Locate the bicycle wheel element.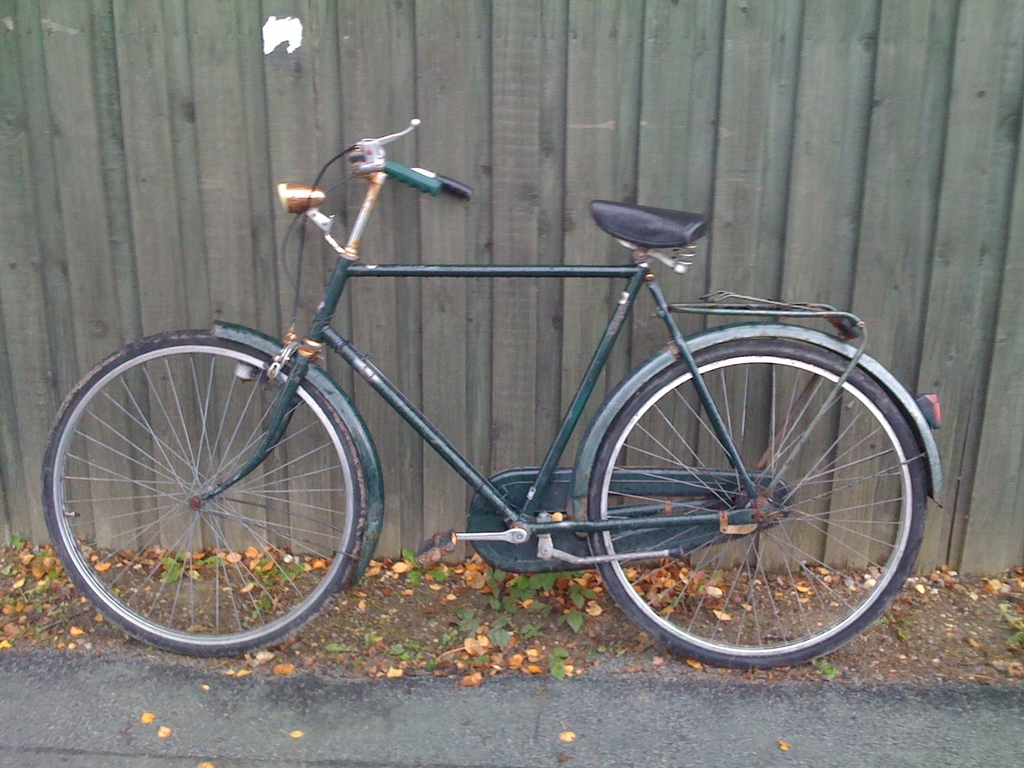
Element bbox: left=586, top=335, right=924, bottom=672.
